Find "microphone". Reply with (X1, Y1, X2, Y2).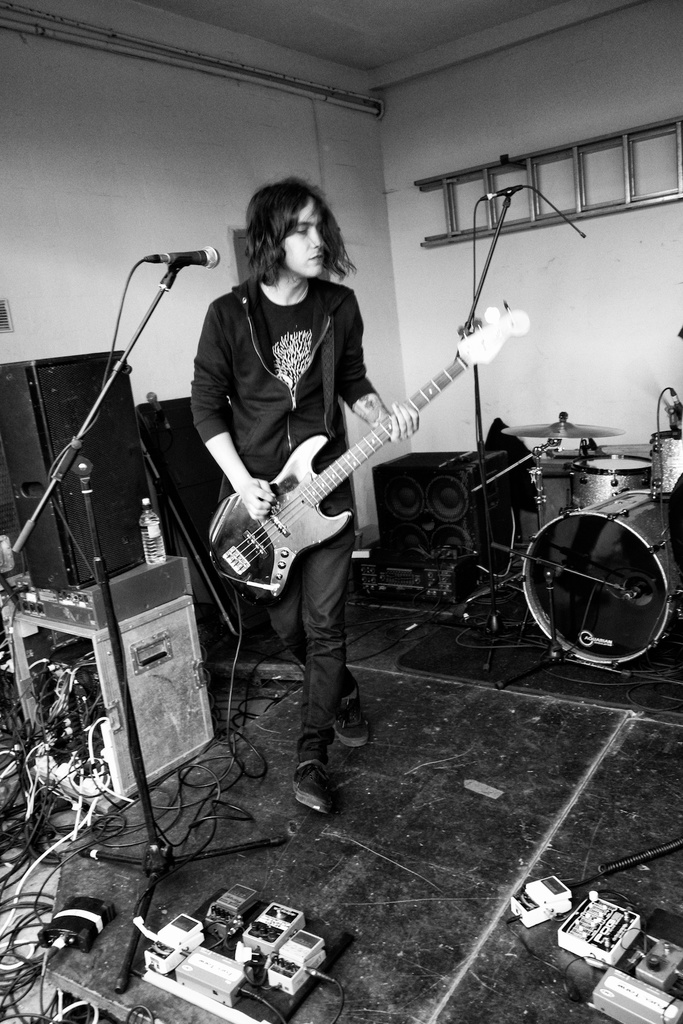
(669, 387, 682, 417).
